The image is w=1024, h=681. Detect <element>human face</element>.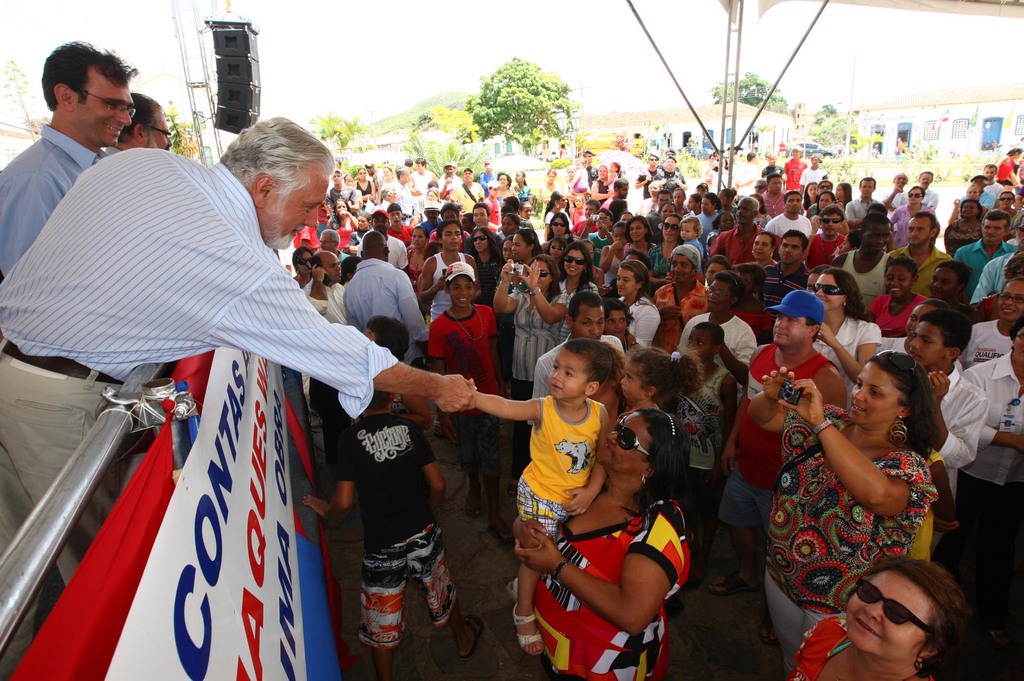
Detection: 502 241 508 260.
